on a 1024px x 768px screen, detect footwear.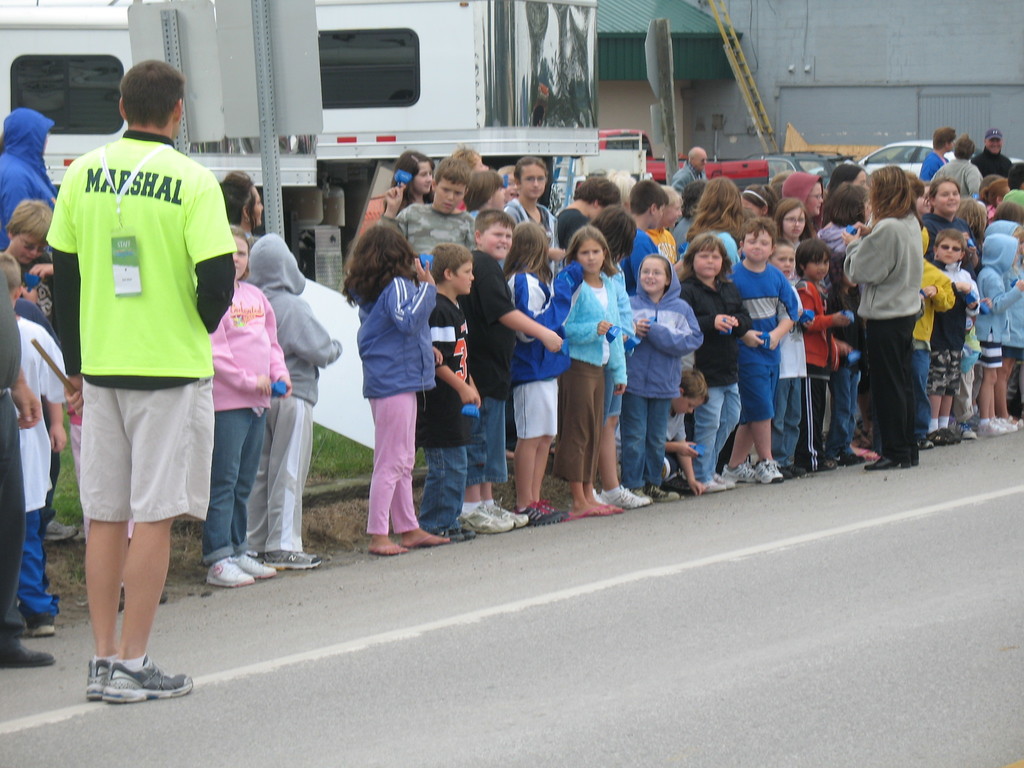
<region>558, 506, 616, 518</region>.
